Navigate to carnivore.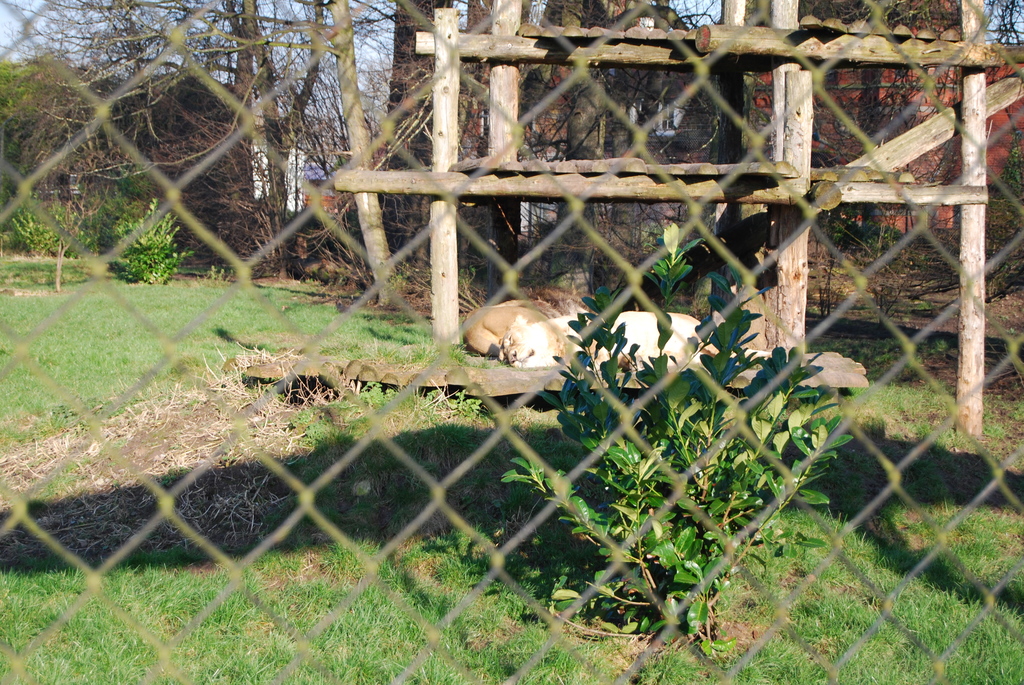
Navigation target: crop(471, 284, 566, 374).
